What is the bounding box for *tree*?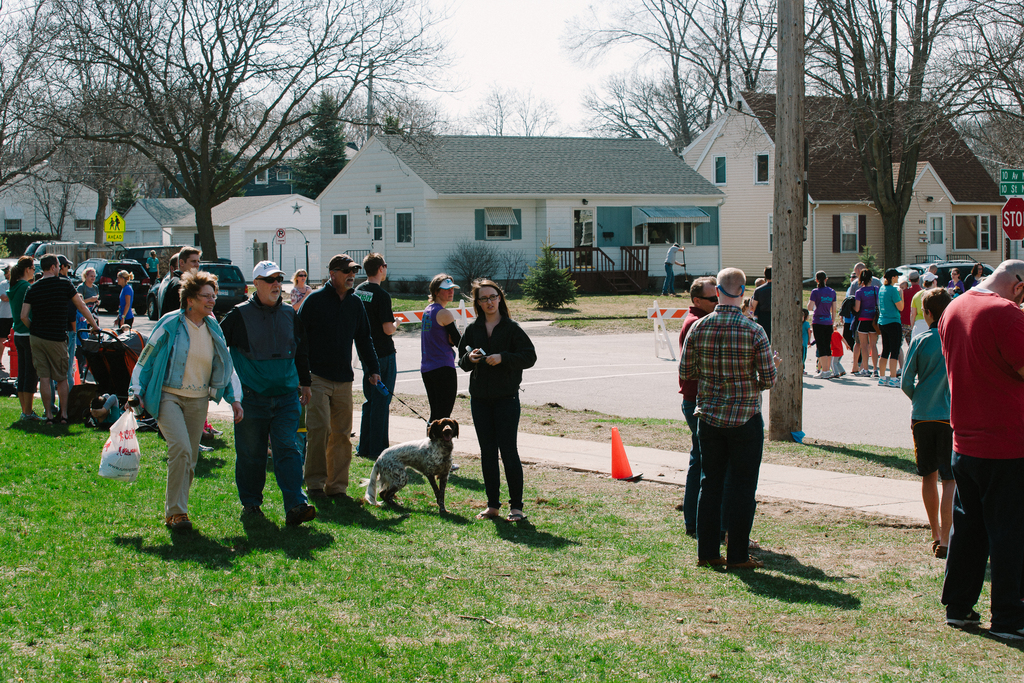
BBox(464, 76, 524, 144).
